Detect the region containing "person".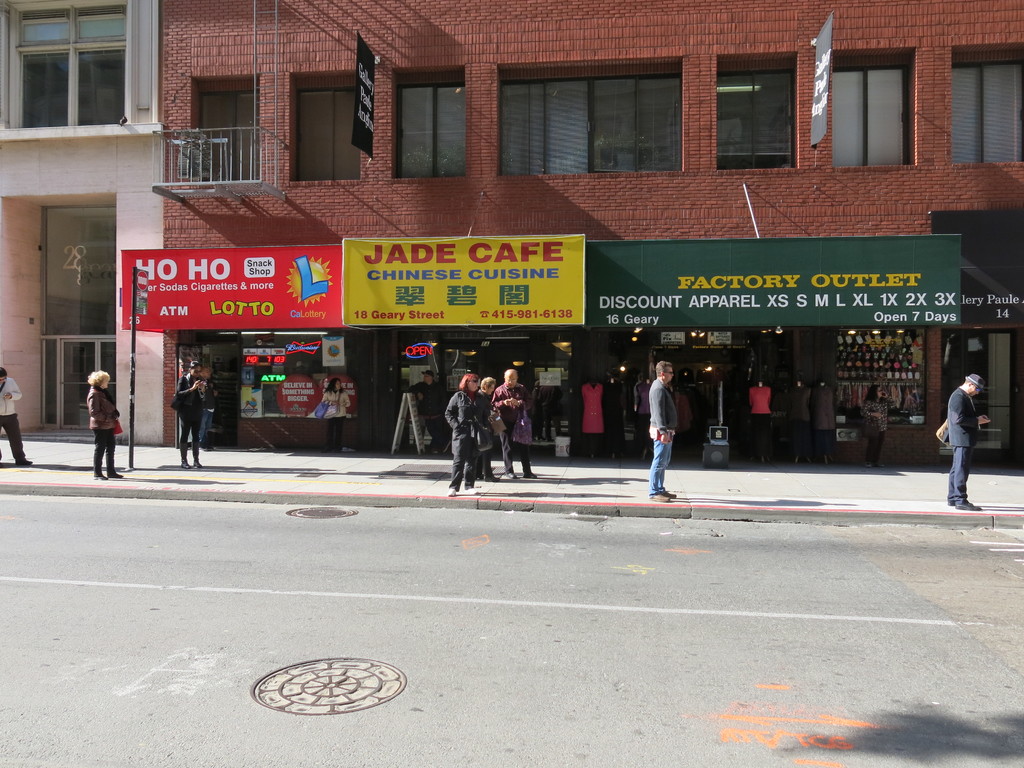
<bbox>947, 369, 989, 514</bbox>.
